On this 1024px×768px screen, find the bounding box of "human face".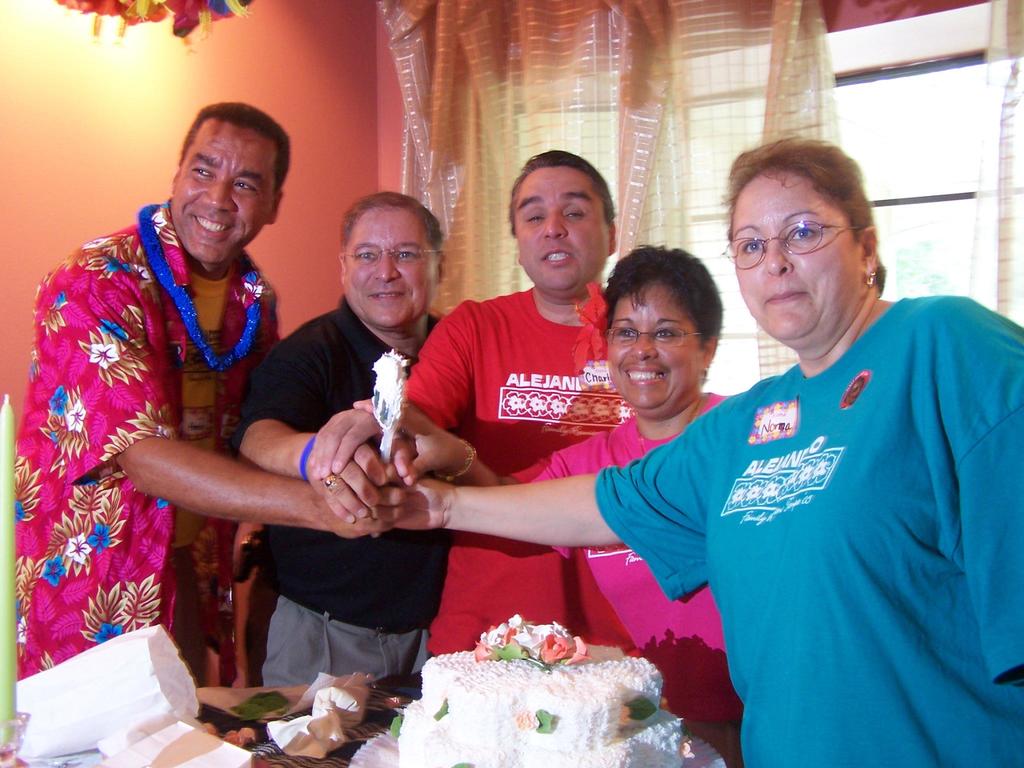
Bounding box: select_region(345, 205, 435, 326).
